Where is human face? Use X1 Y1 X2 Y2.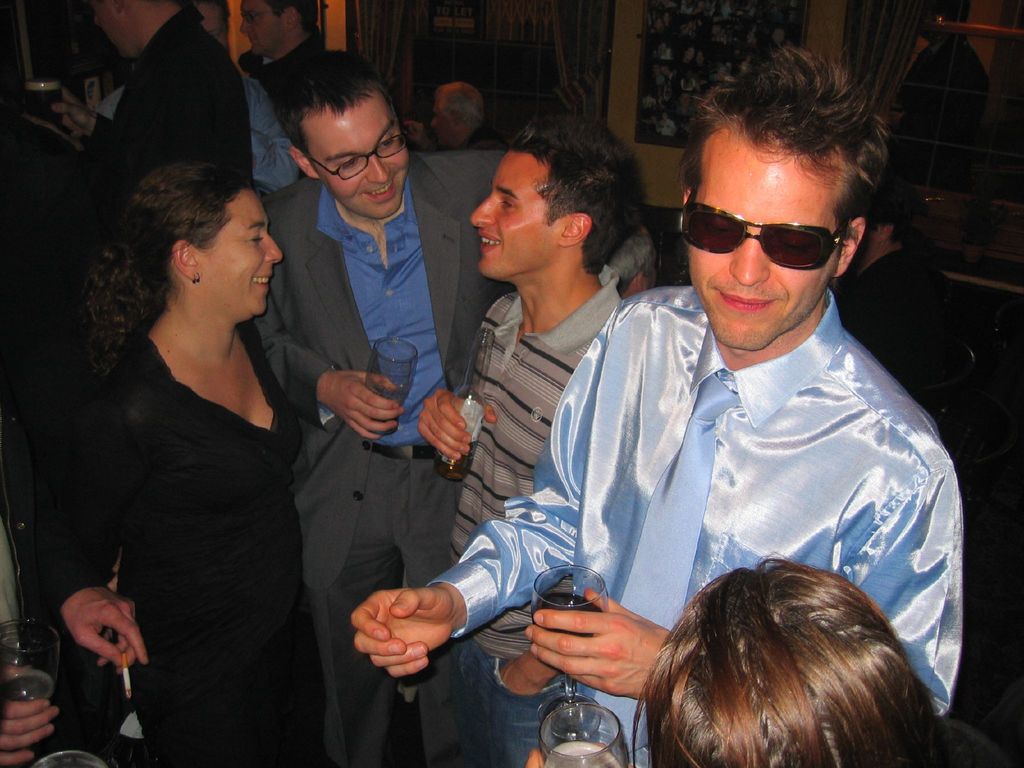
193 189 283 324.
